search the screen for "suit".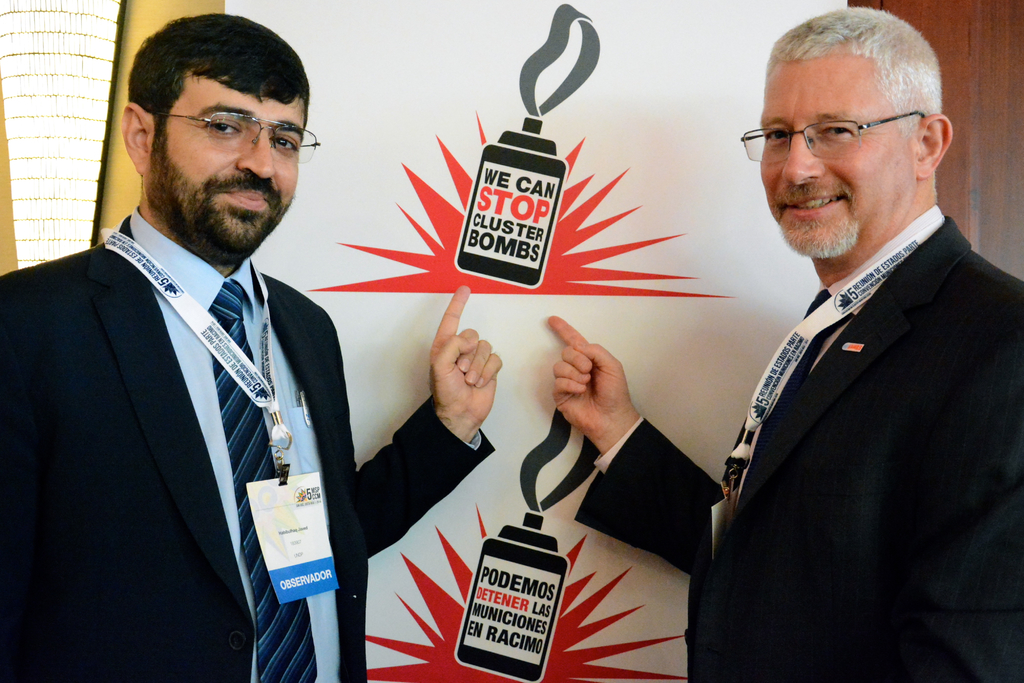
Found at <region>572, 201, 1023, 681</region>.
